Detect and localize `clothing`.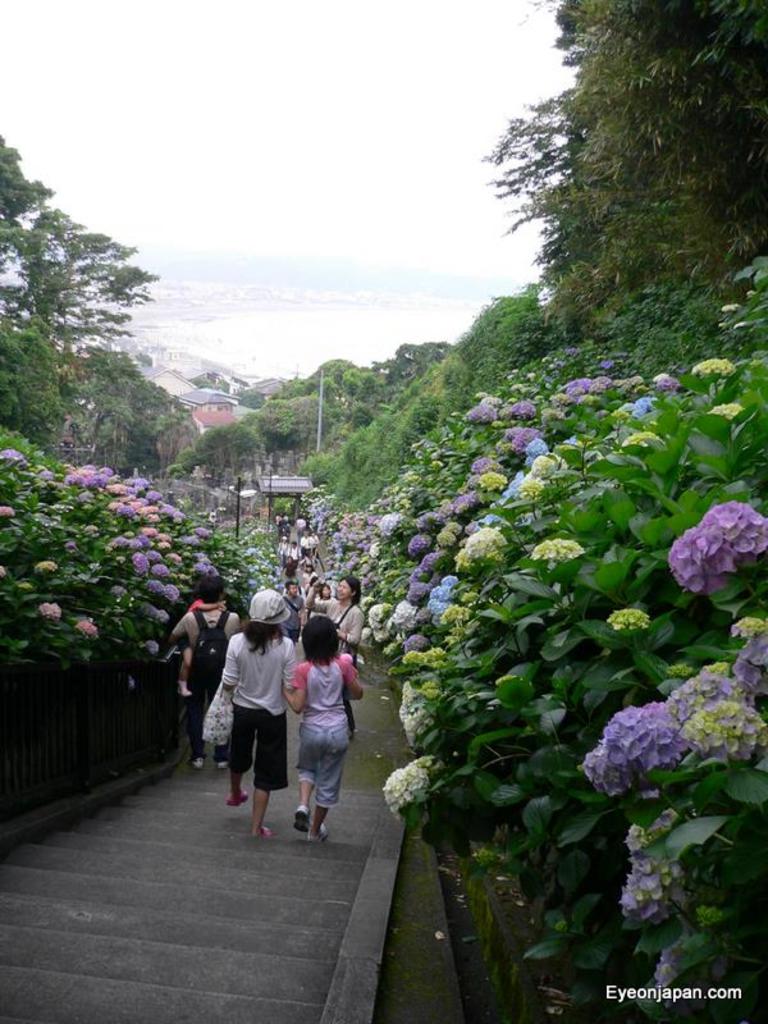
Localized at box(292, 657, 349, 806).
